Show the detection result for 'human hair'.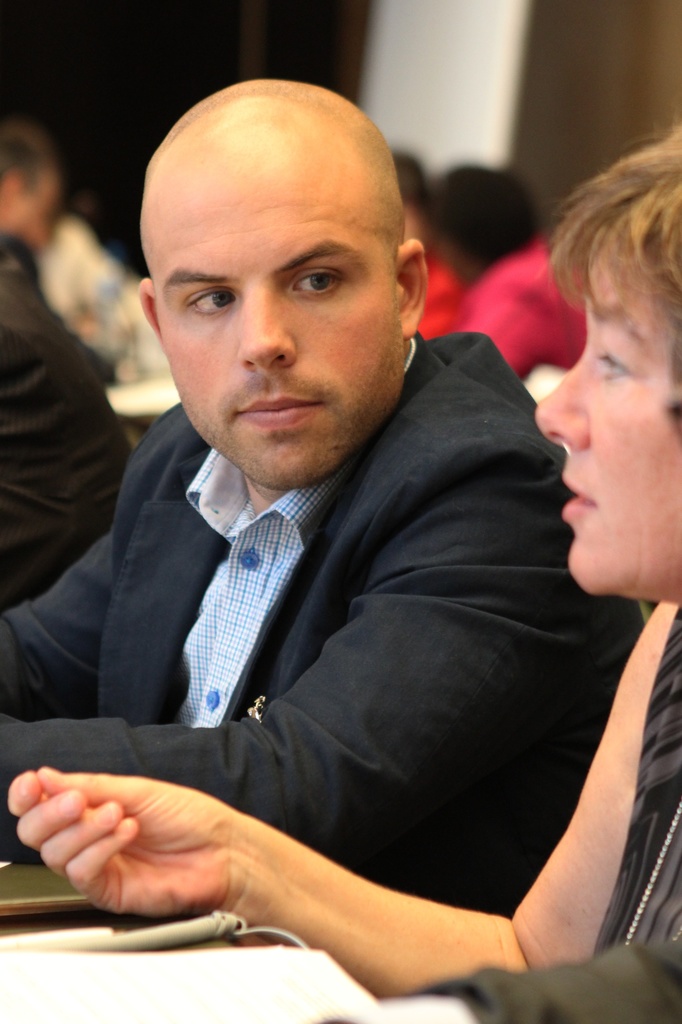
[0,125,69,207].
